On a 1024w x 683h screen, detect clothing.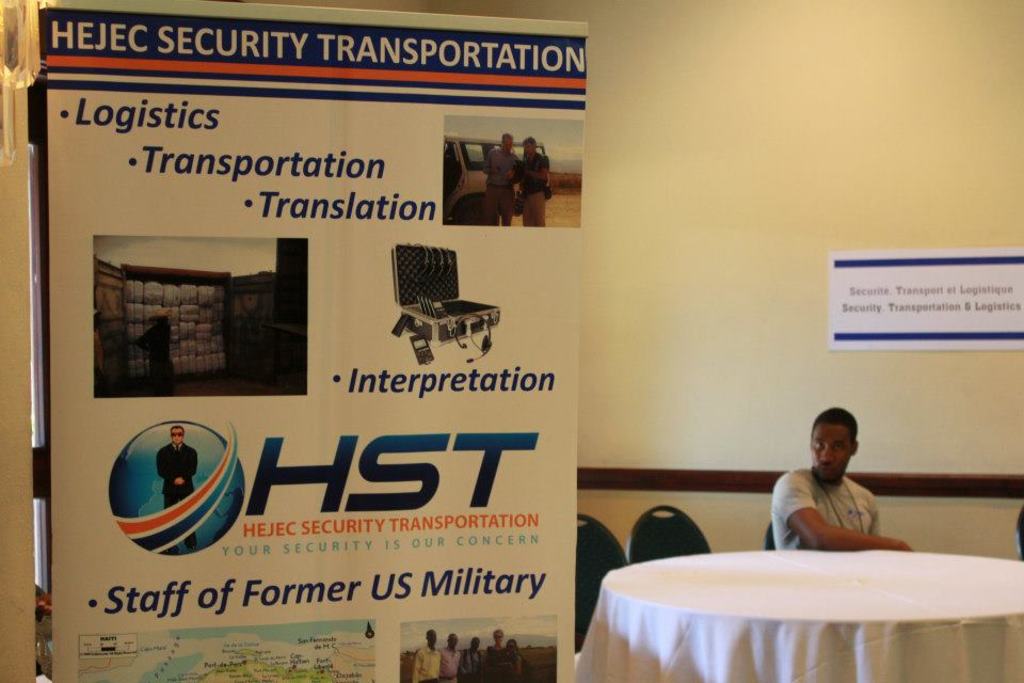
rect(484, 145, 521, 227).
